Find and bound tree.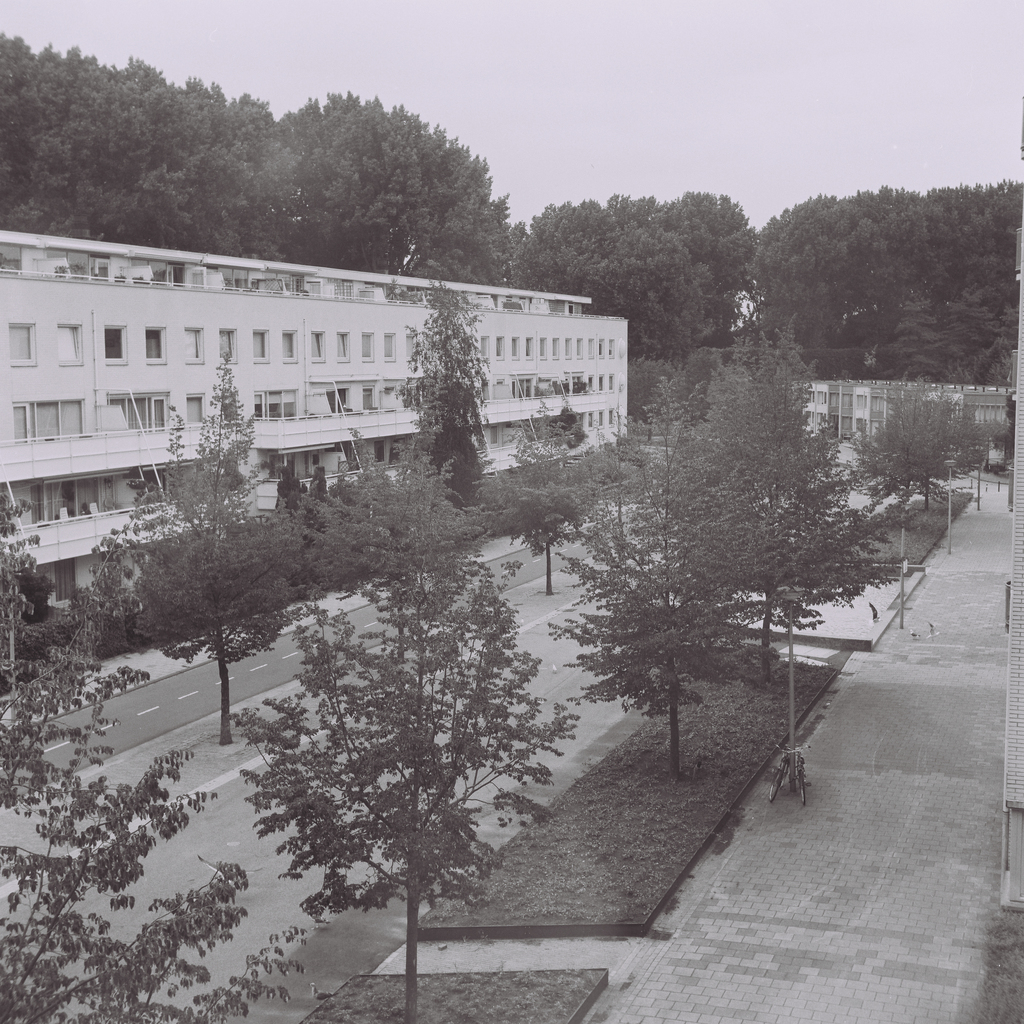
Bound: rect(295, 94, 524, 300).
